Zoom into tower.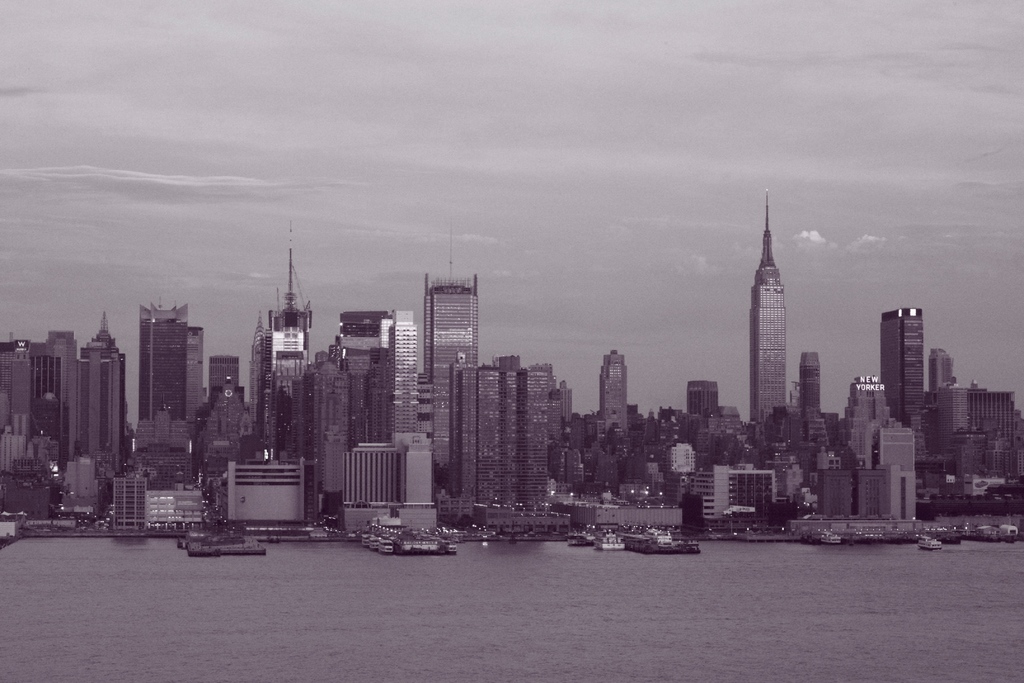
Zoom target: pyautogui.locateOnScreen(344, 440, 437, 540).
